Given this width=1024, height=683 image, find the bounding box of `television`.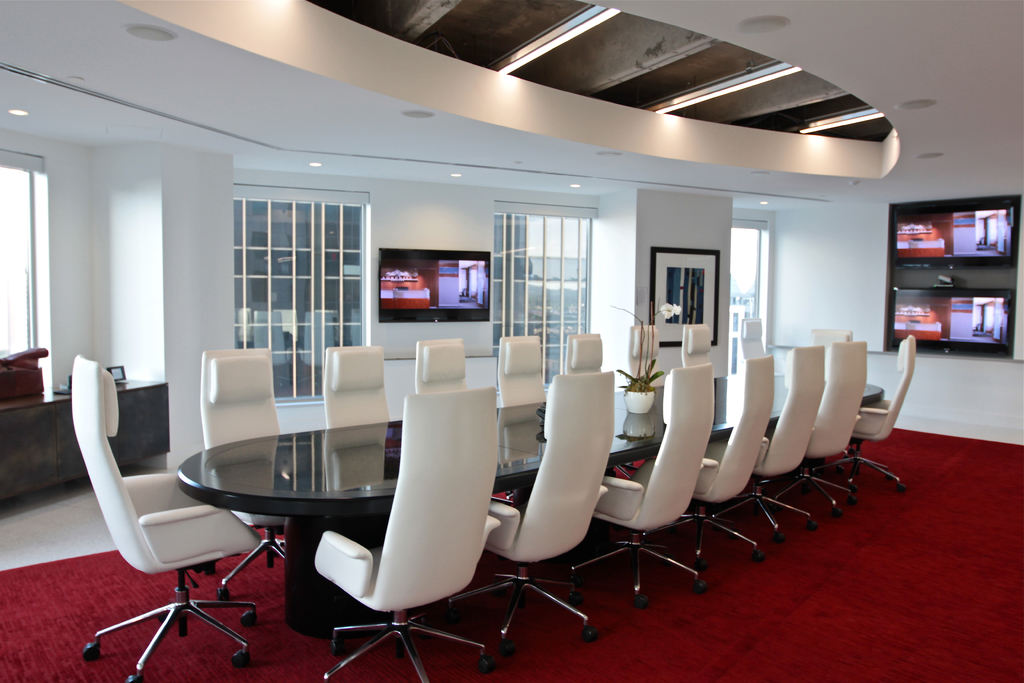
crop(380, 250, 494, 322).
